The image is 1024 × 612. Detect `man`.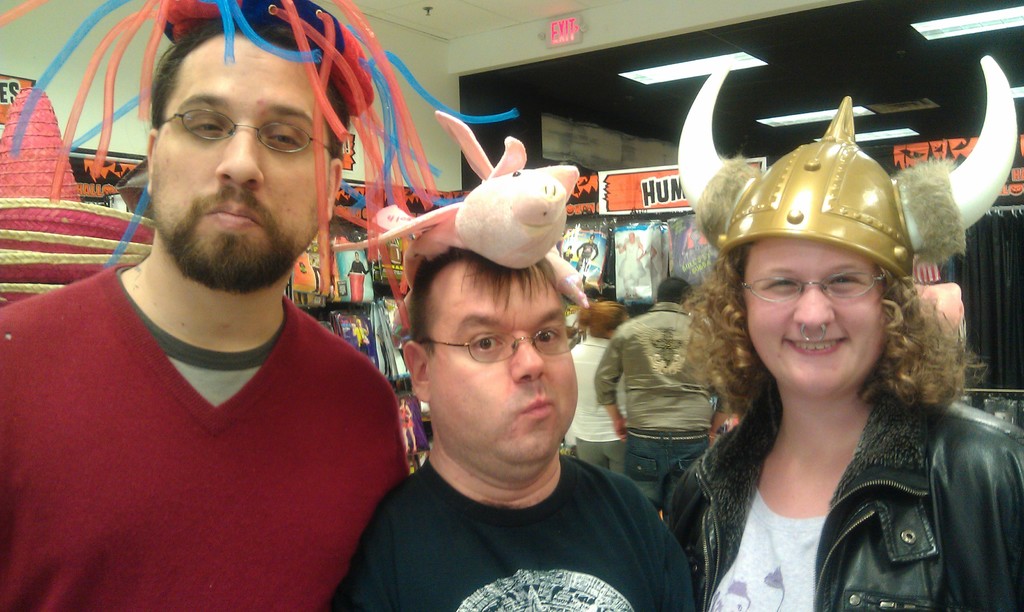
Detection: BBox(330, 245, 696, 611).
